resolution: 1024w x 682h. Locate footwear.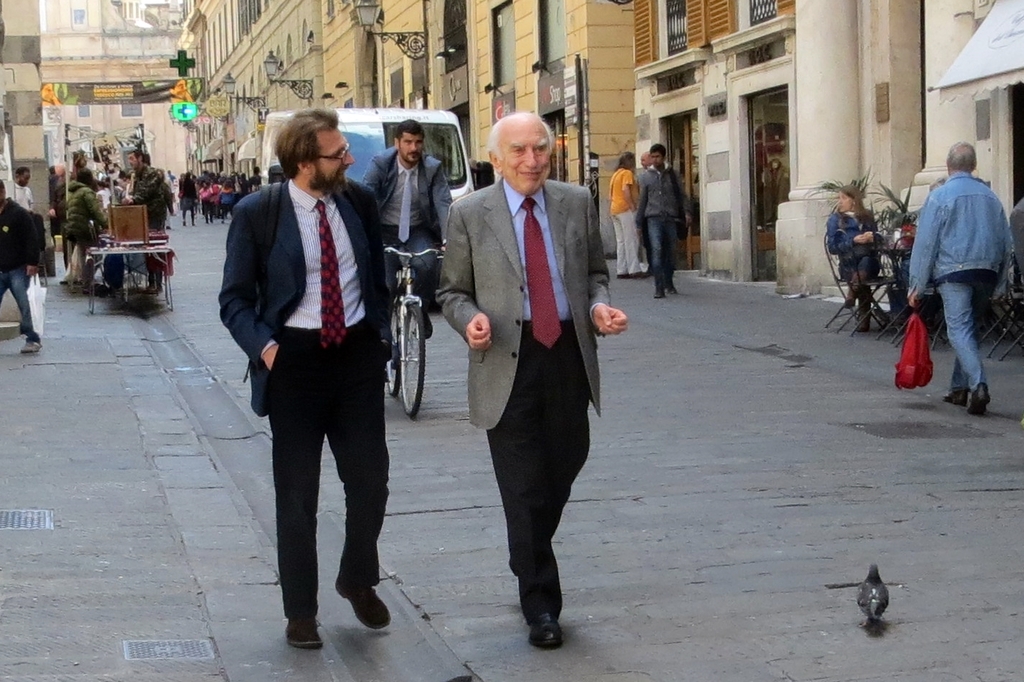
rect(423, 314, 433, 341).
